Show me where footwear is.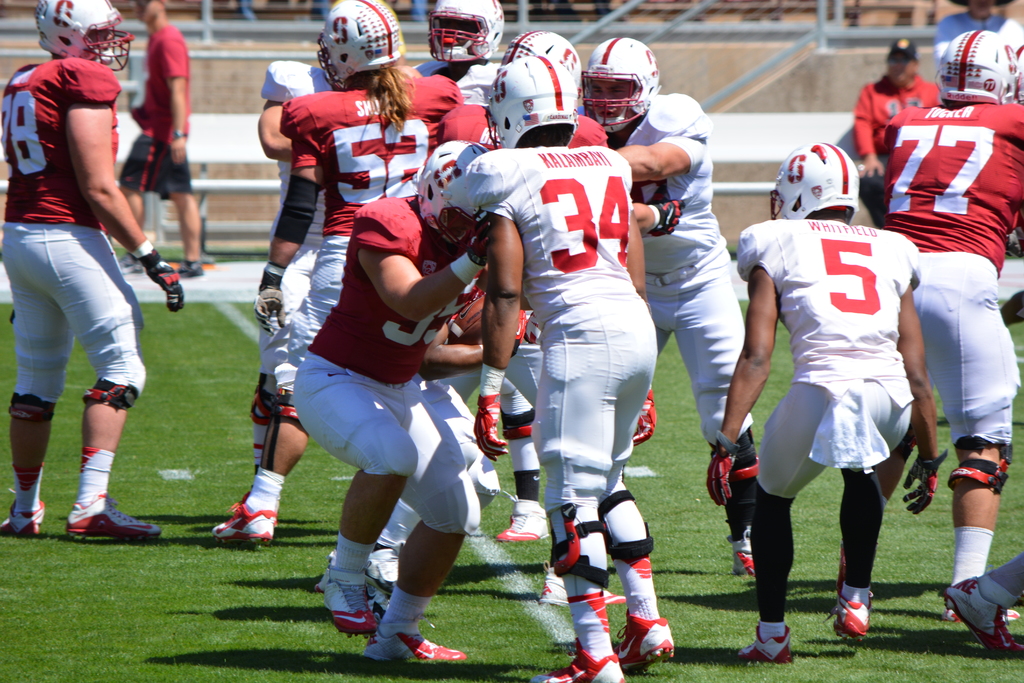
footwear is at [2,499,45,537].
